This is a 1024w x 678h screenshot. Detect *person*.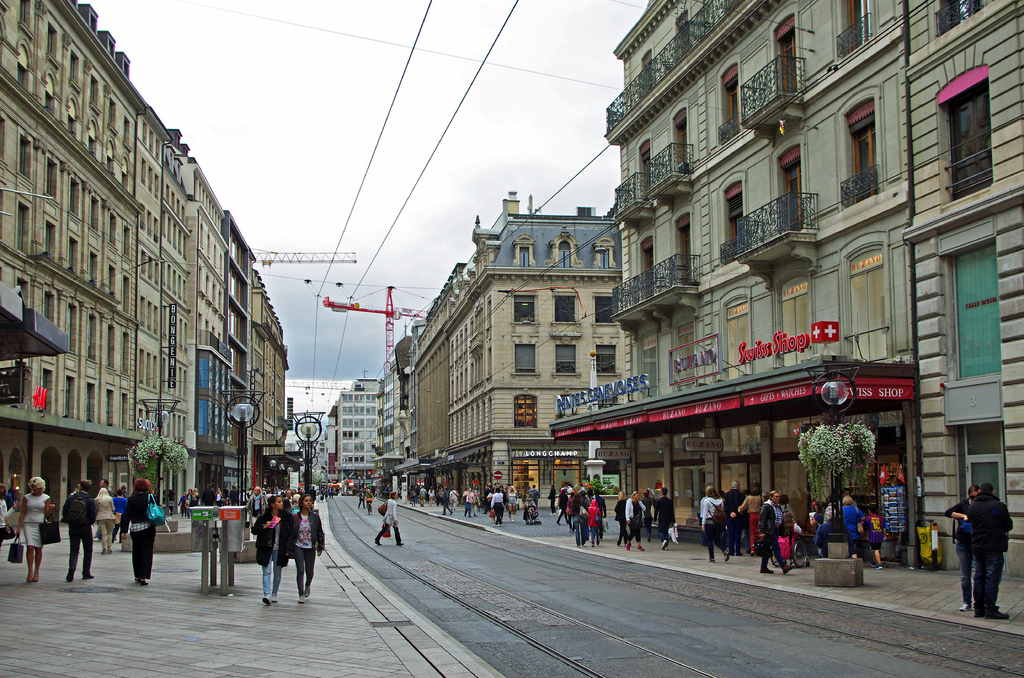
640, 490, 655, 538.
